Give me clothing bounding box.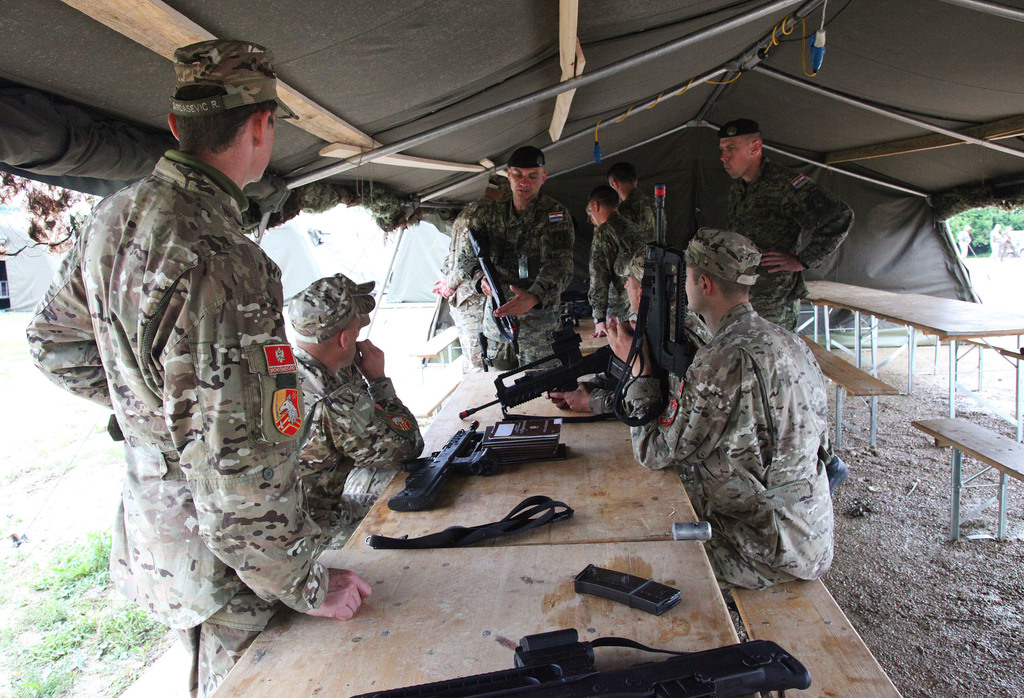
(623, 300, 840, 590).
